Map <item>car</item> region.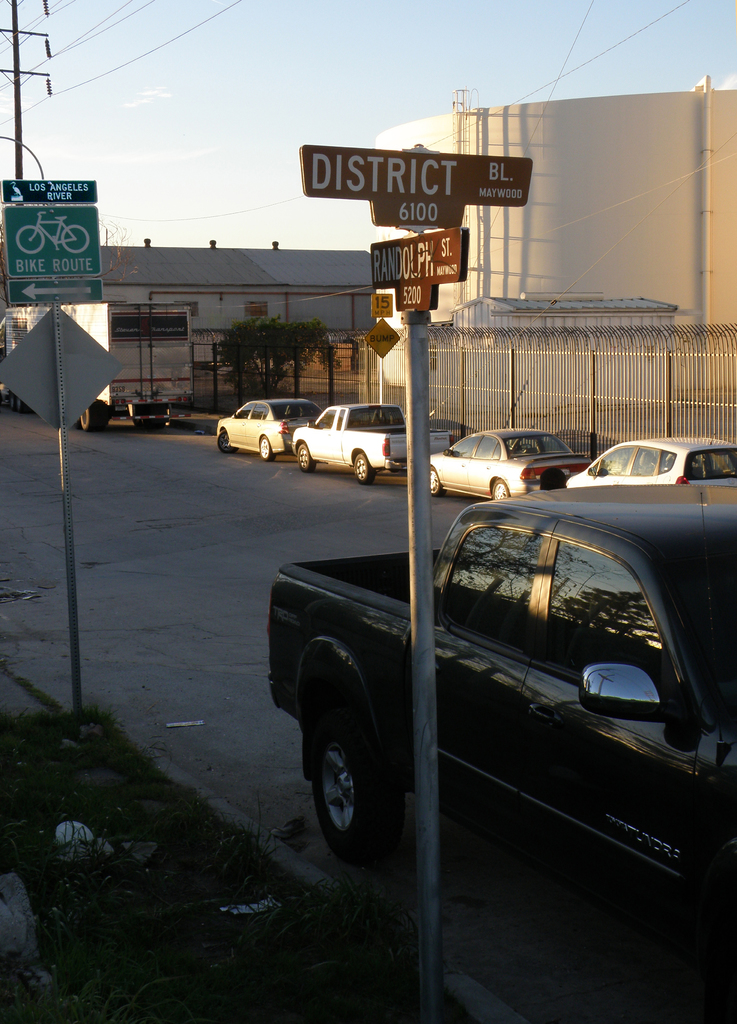
Mapped to (212,399,315,462).
